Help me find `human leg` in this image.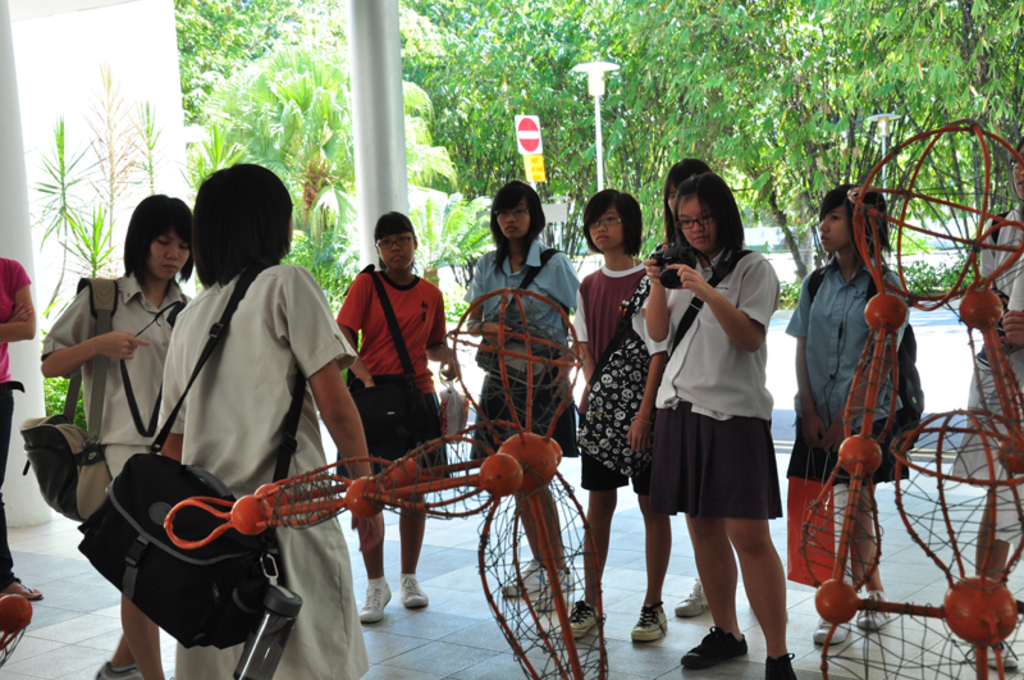
Found it: 500,467,567,603.
